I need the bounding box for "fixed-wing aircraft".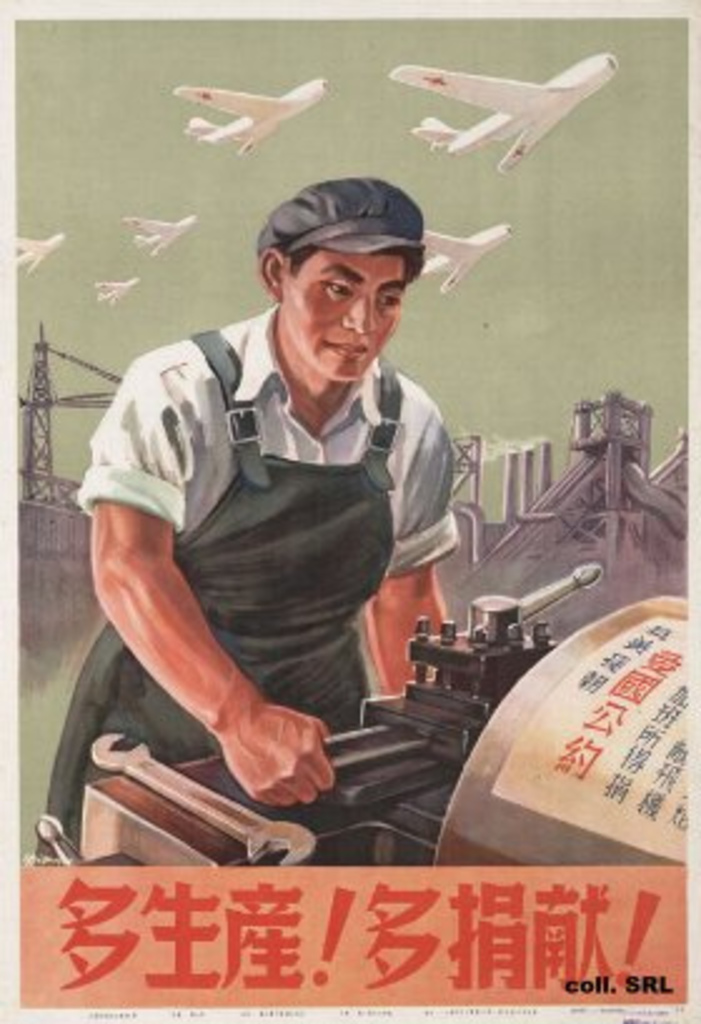
Here it is: left=10, top=225, right=75, bottom=265.
